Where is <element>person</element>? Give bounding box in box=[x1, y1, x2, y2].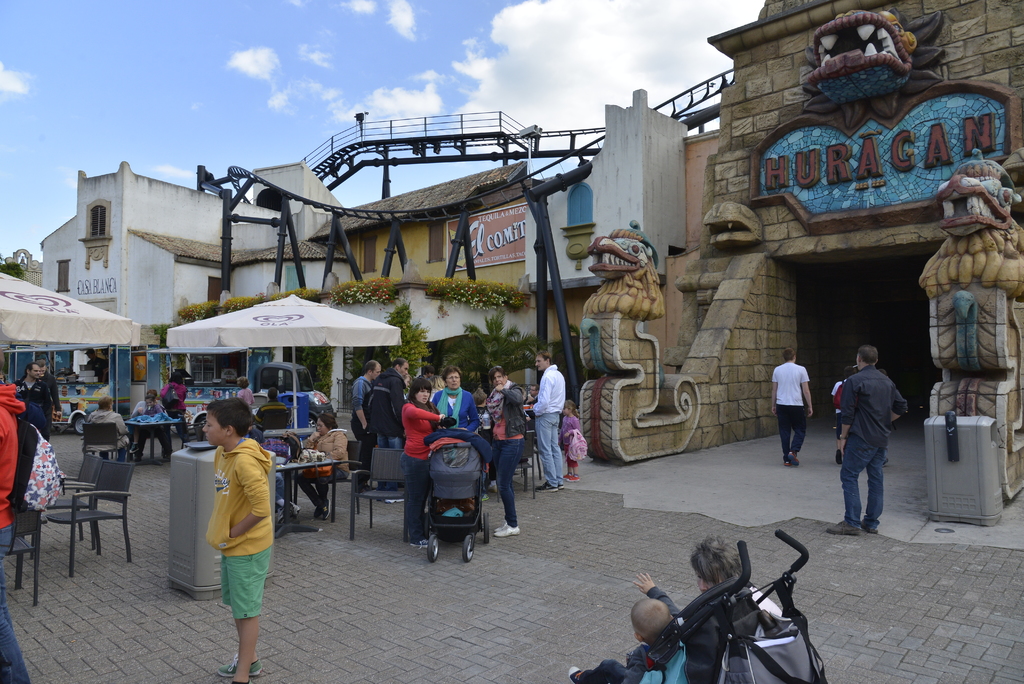
box=[568, 572, 689, 683].
